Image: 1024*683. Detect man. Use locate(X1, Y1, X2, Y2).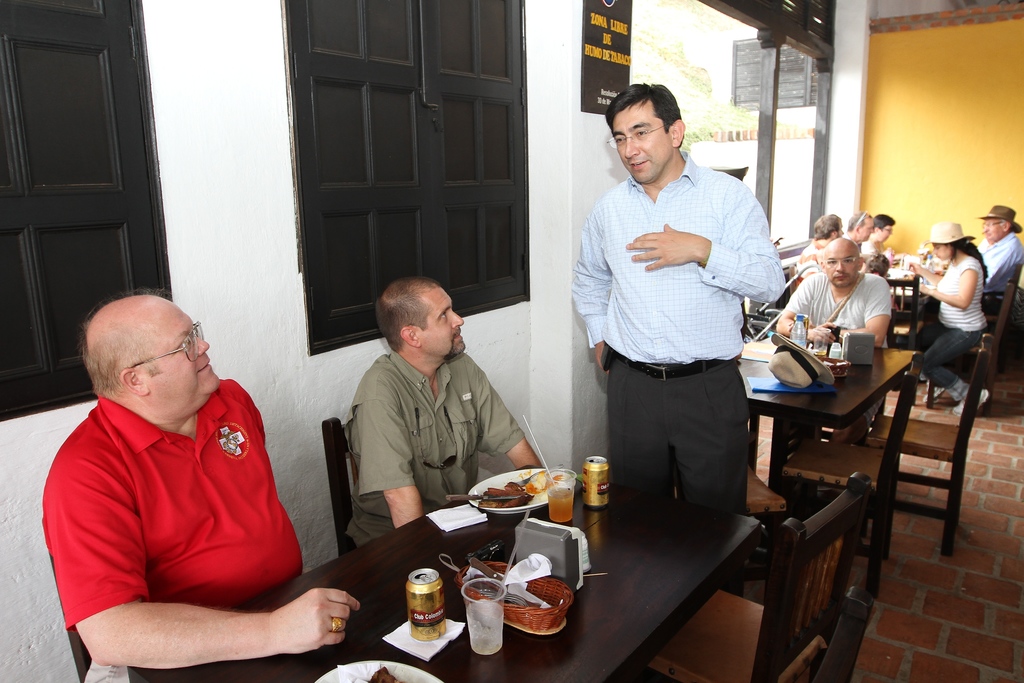
locate(977, 206, 1023, 292).
